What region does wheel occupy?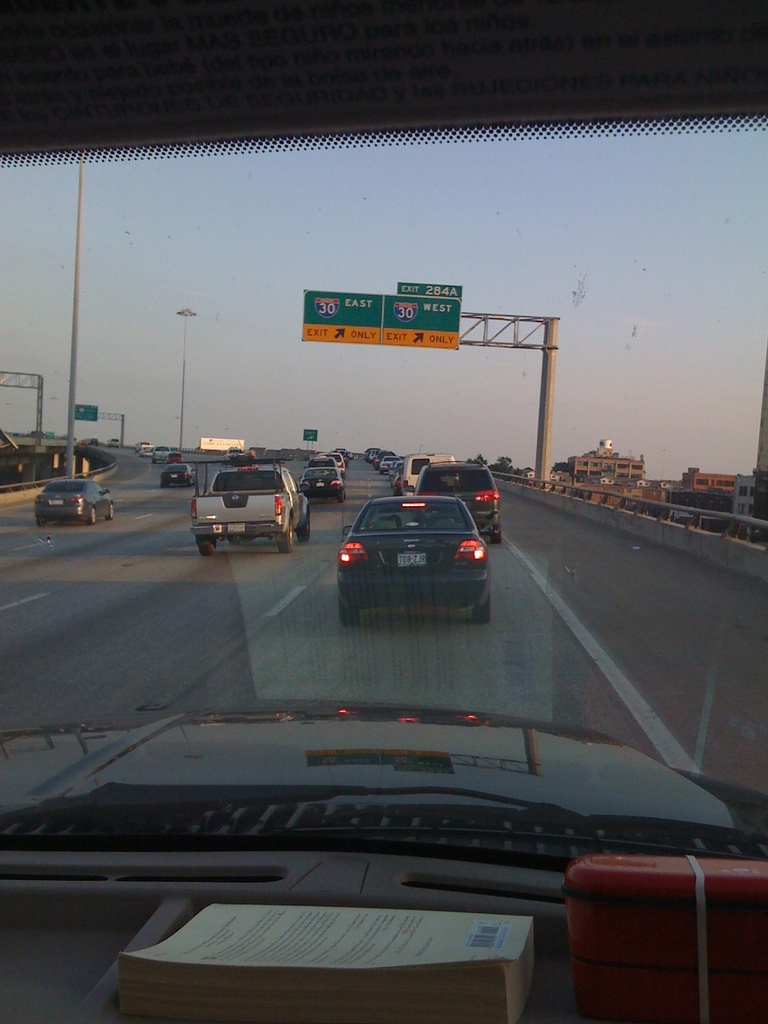
select_region(278, 512, 291, 552).
